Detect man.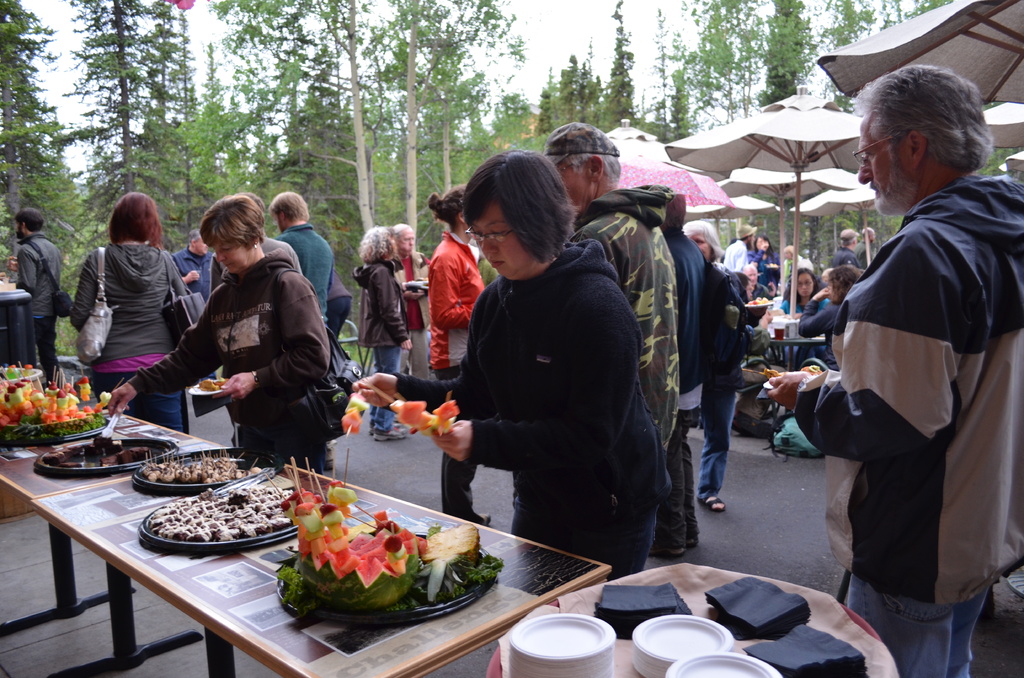
Detected at x1=764 y1=67 x2=1023 y2=677.
